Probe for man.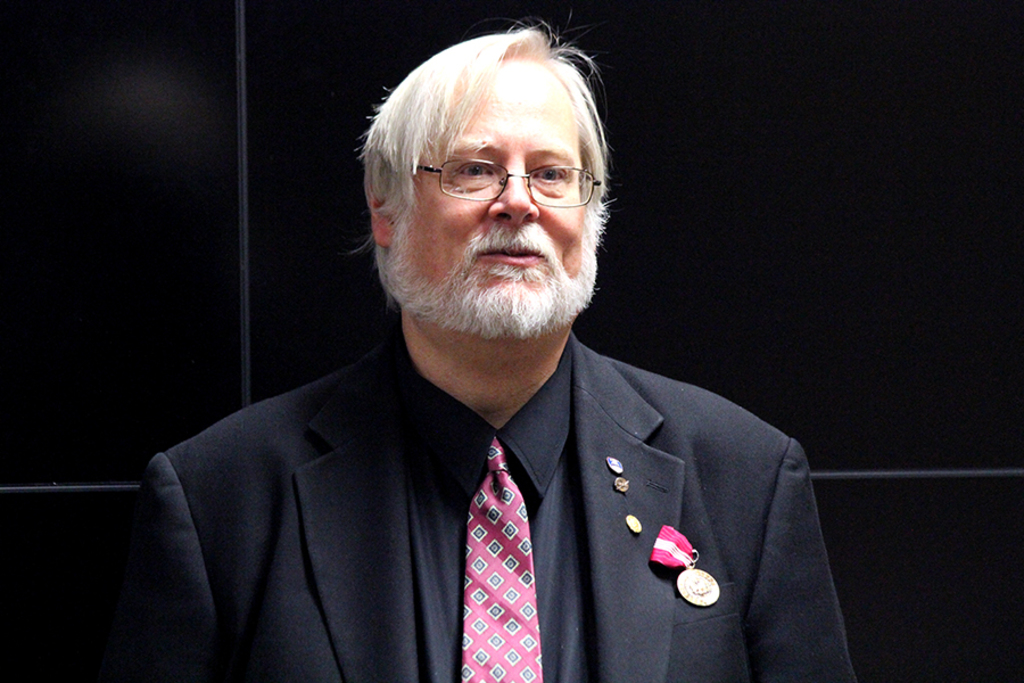
Probe result: 127 15 858 682.
